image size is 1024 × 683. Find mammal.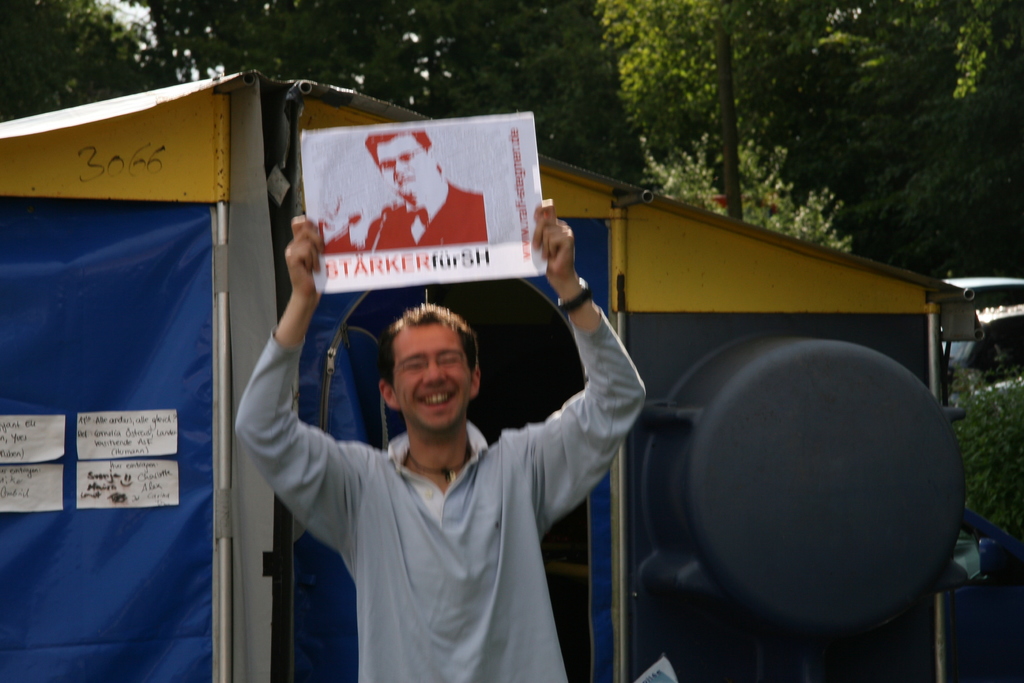
crop(220, 247, 641, 653).
